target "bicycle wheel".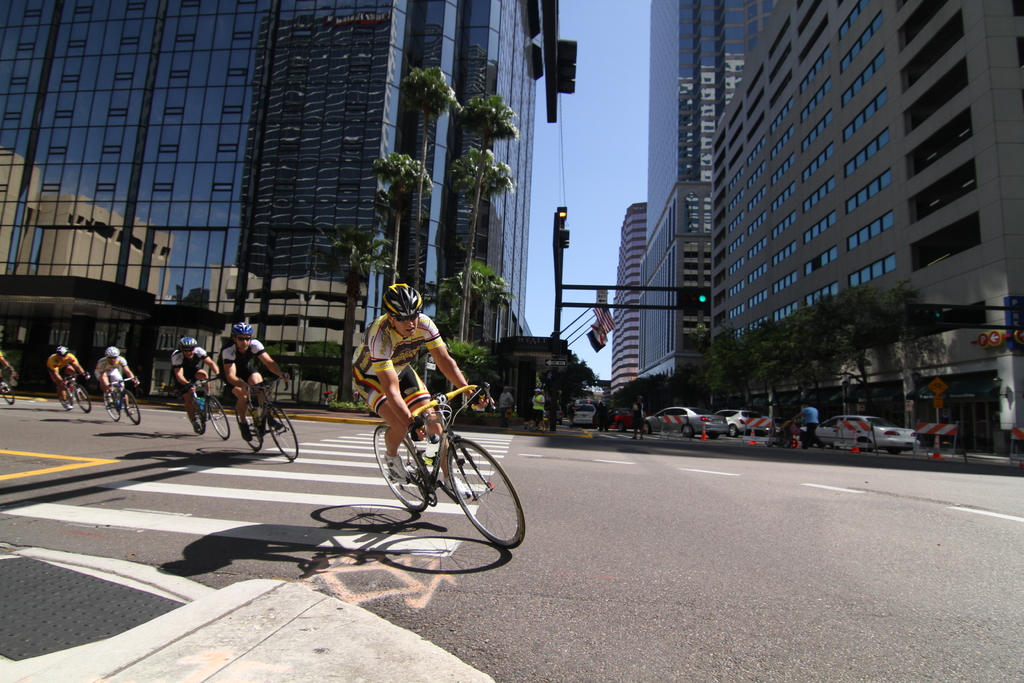
Target region: box(236, 405, 264, 450).
